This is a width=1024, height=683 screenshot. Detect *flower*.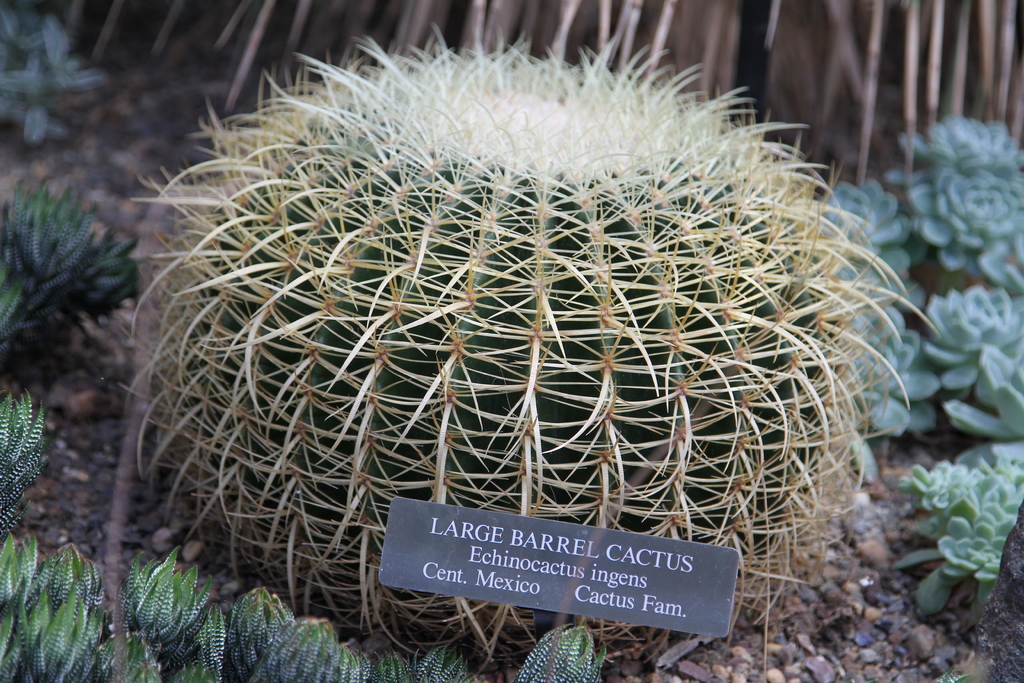
(116,25,946,661).
